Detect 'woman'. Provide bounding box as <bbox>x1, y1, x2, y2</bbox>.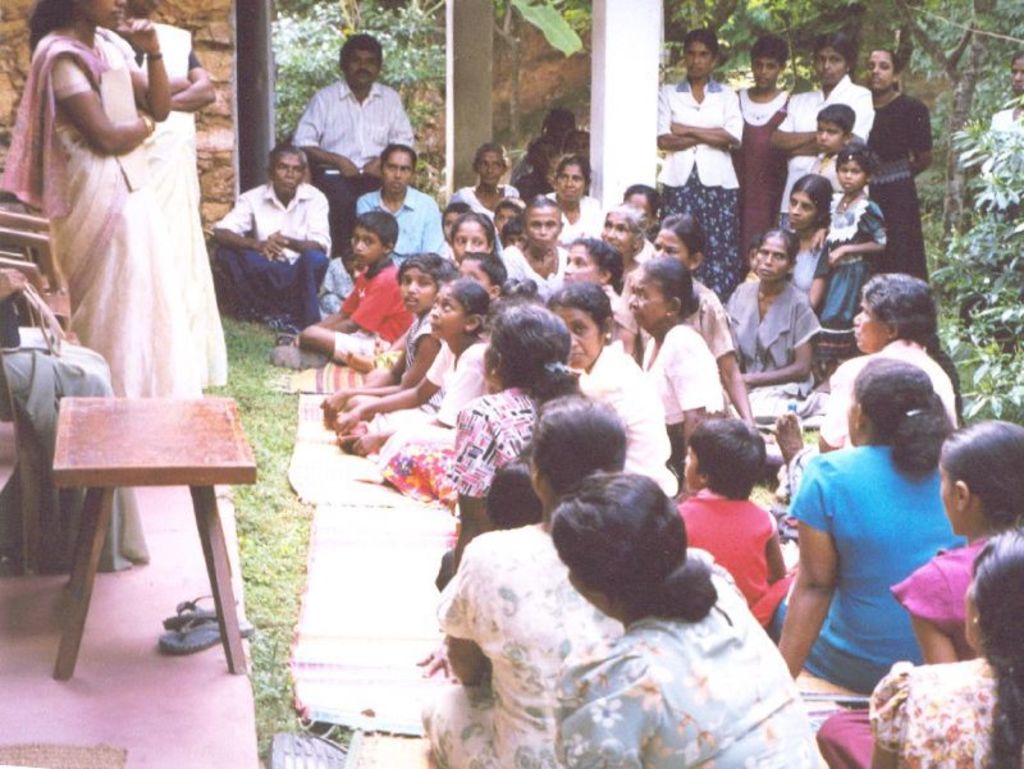
<bbox>426, 390, 755, 768</bbox>.
